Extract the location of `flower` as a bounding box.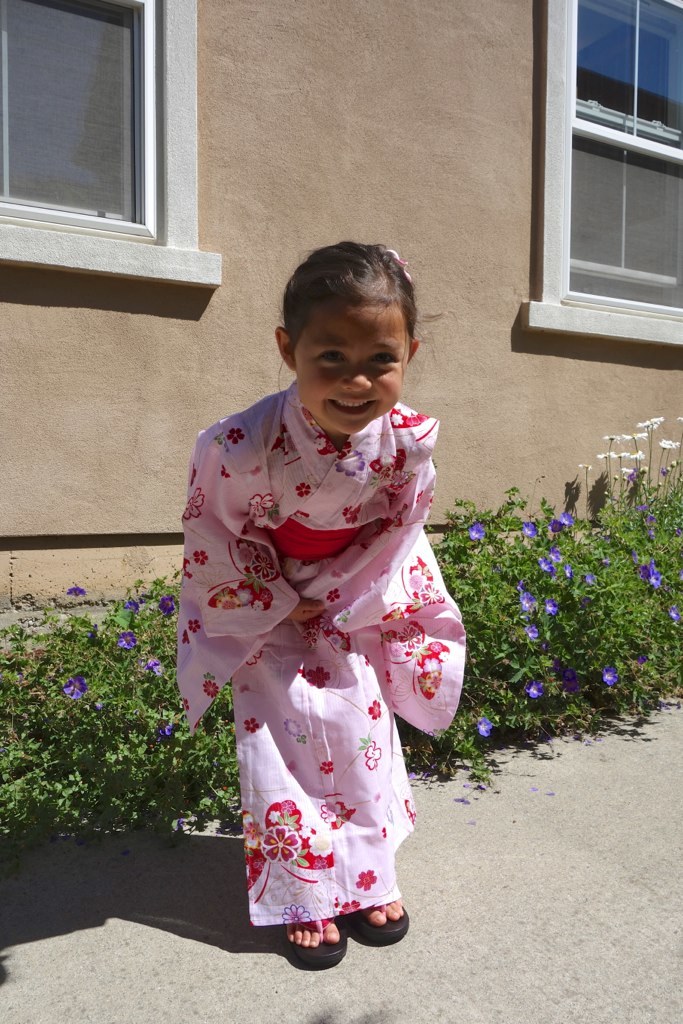
632,557,642,564.
